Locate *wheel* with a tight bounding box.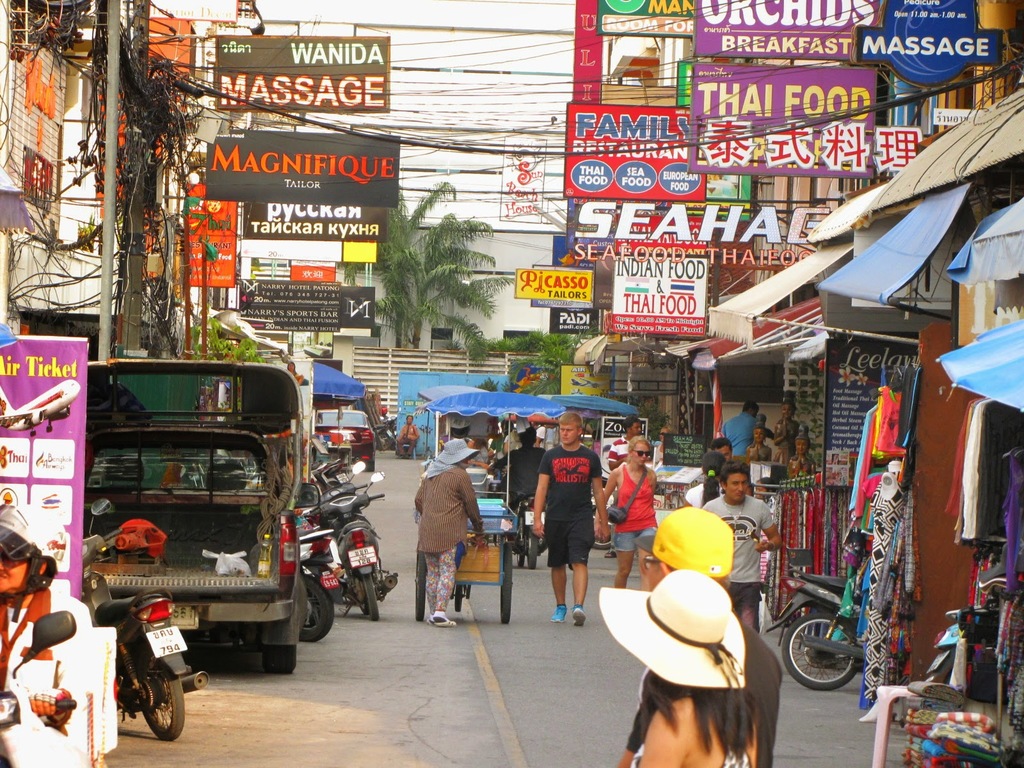
<region>414, 548, 428, 622</region>.
